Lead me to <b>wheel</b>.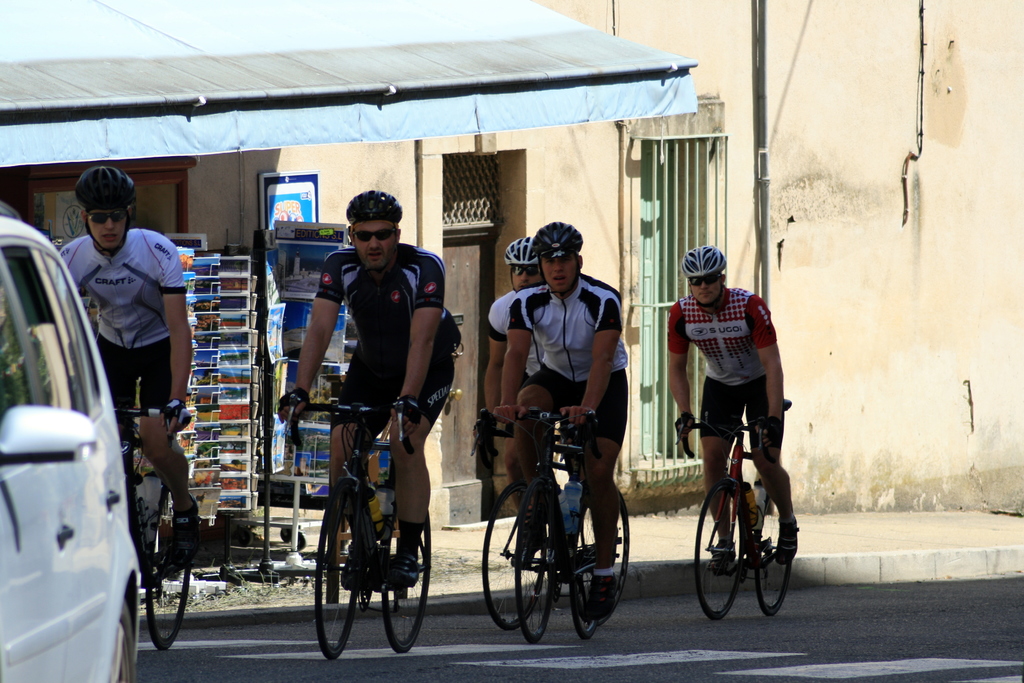
Lead to l=298, t=536, r=305, b=551.
